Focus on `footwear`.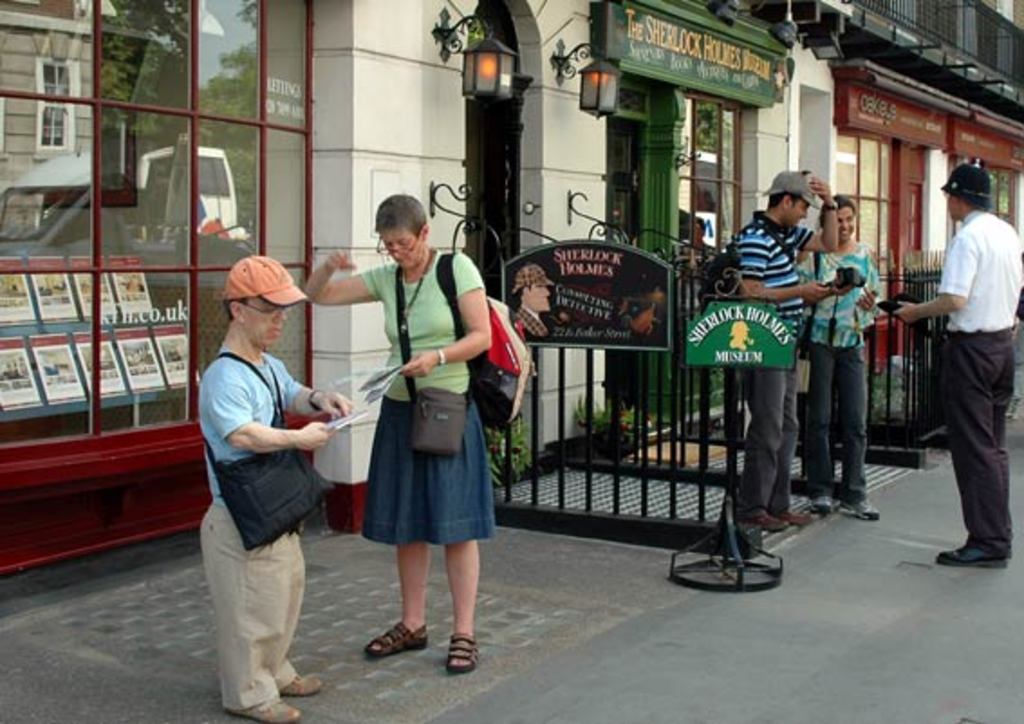
Focused at l=813, t=493, r=834, b=511.
